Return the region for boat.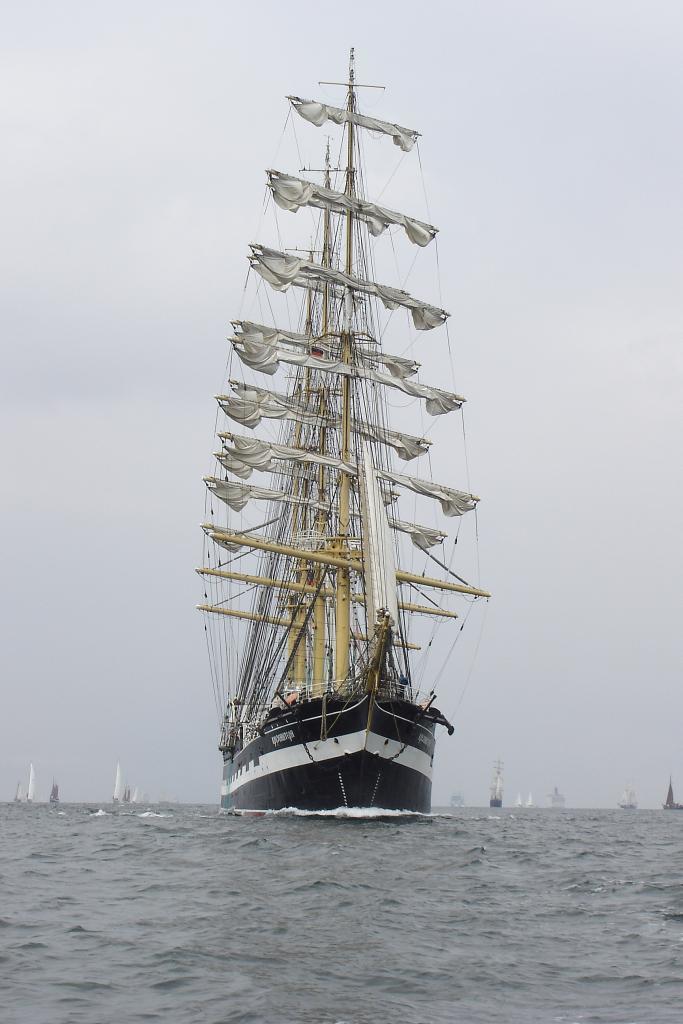
[553,788,568,813].
